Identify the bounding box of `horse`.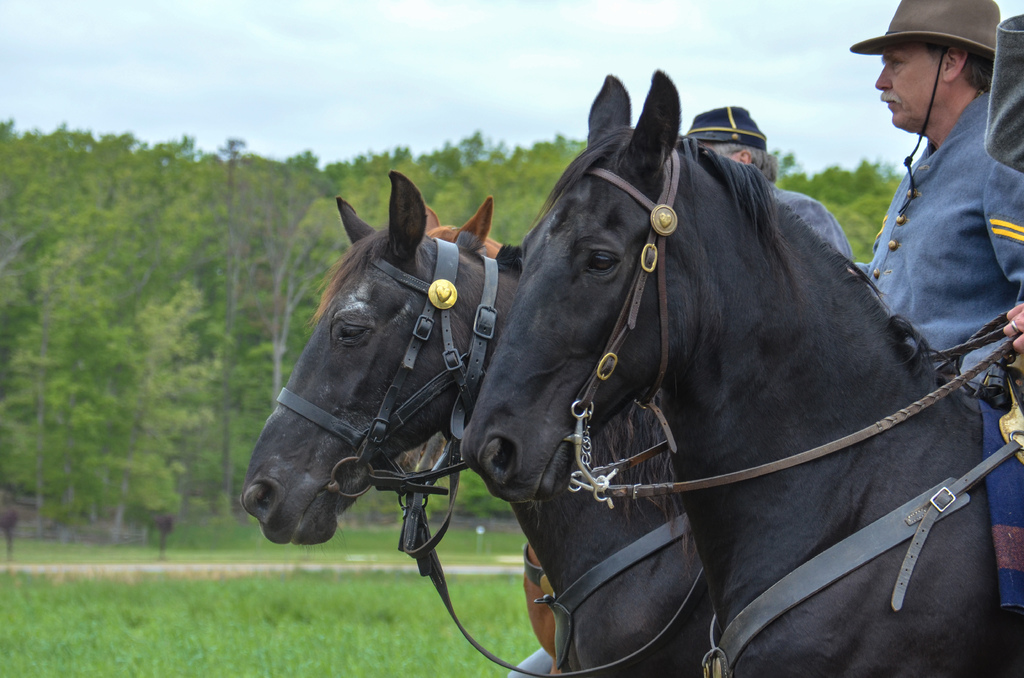
237,167,714,677.
